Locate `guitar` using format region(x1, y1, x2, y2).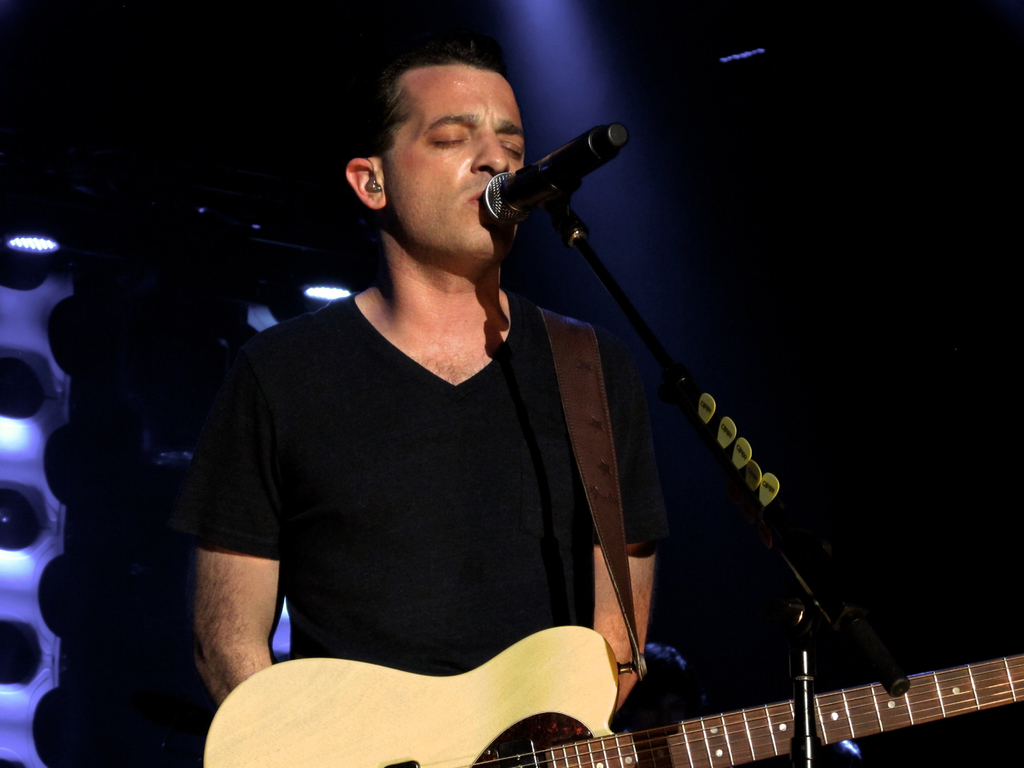
region(193, 618, 1023, 767).
